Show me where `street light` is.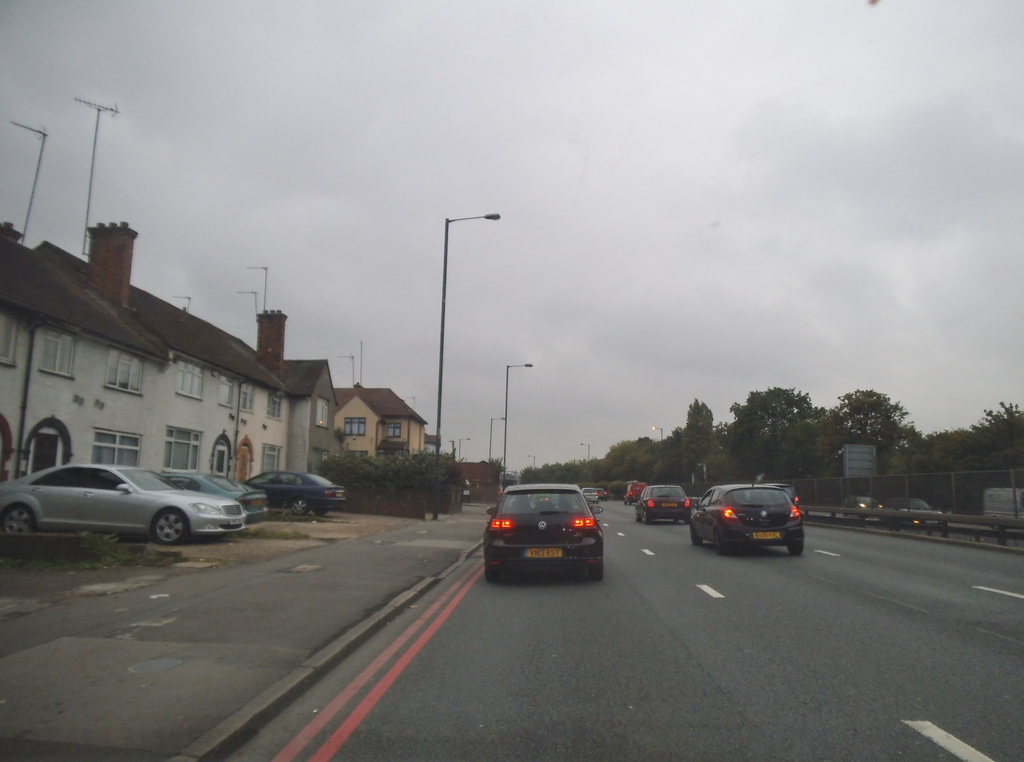
`street light` is at detection(504, 359, 531, 491).
